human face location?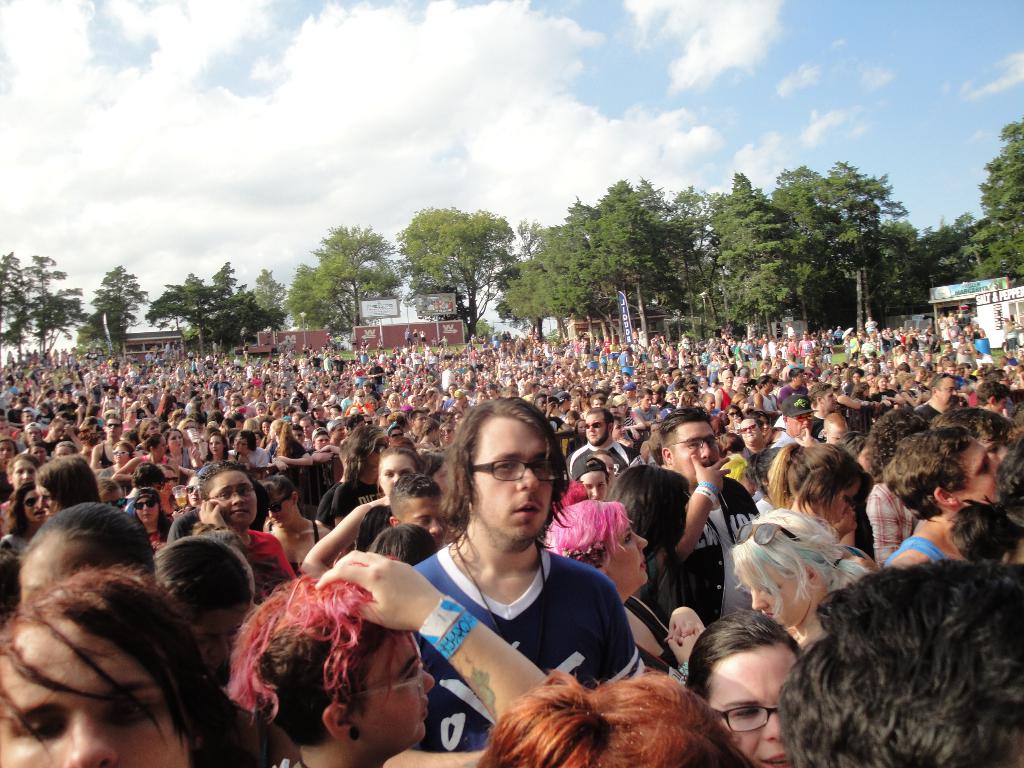
[left=952, top=435, right=999, bottom=500]
